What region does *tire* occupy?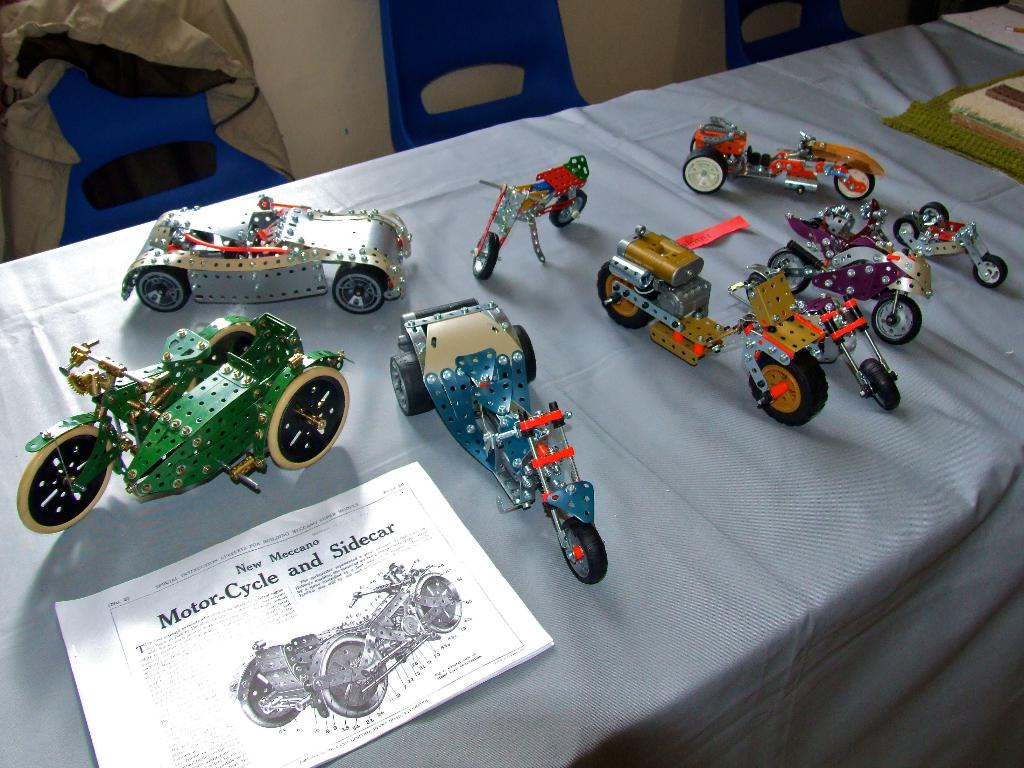
select_region(136, 268, 191, 314).
